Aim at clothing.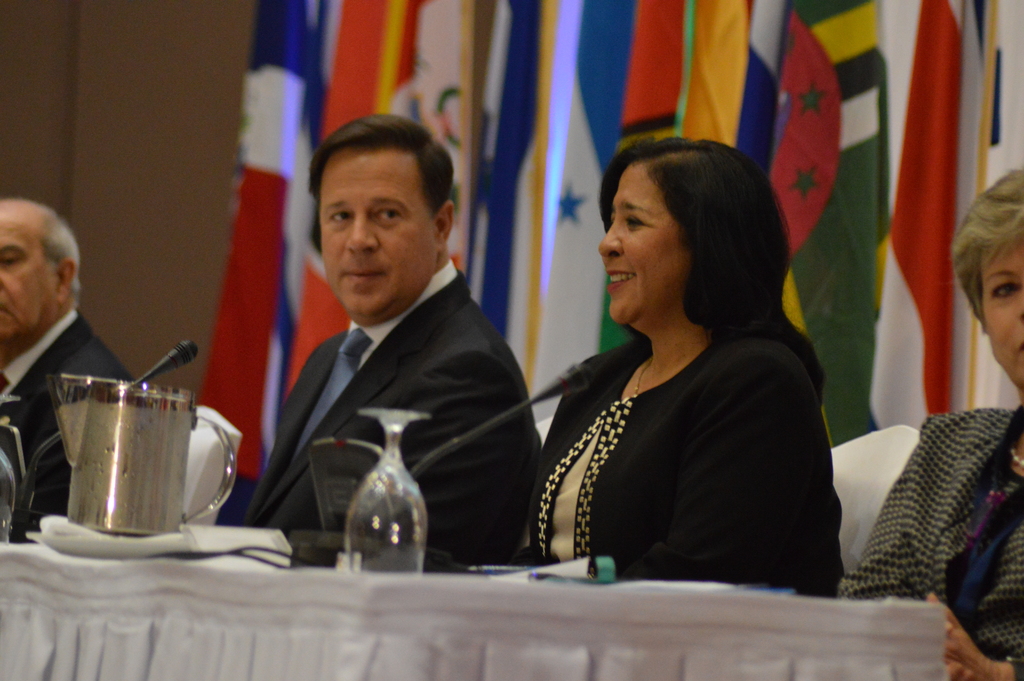
Aimed at [839, 402, 1023, 673].
